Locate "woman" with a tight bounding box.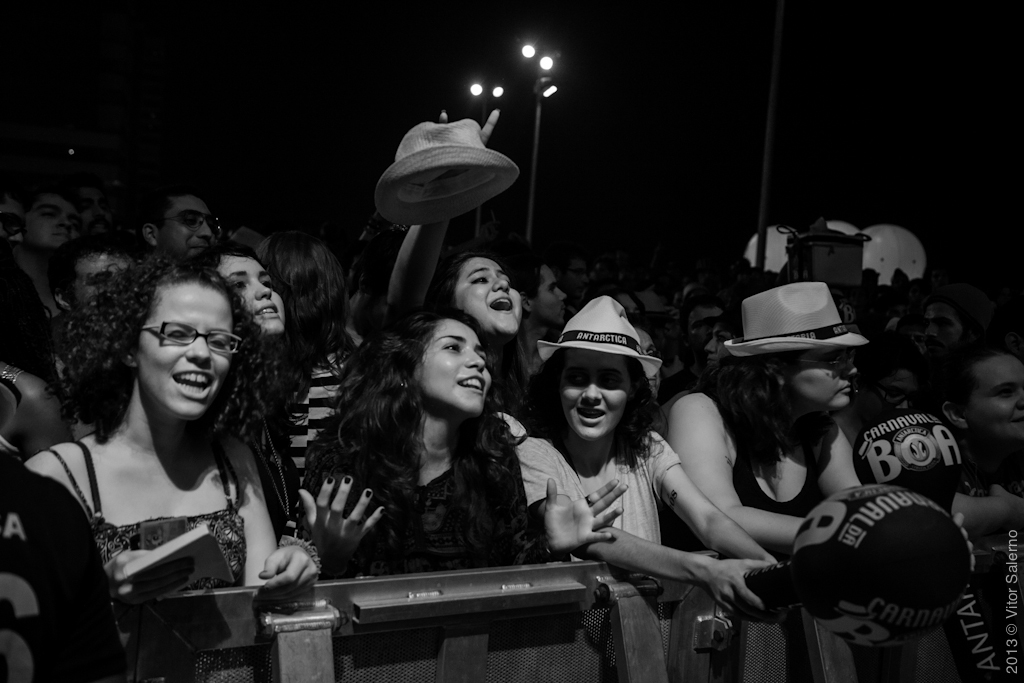
x1=528, y1=290, x2=781, y2=651.
